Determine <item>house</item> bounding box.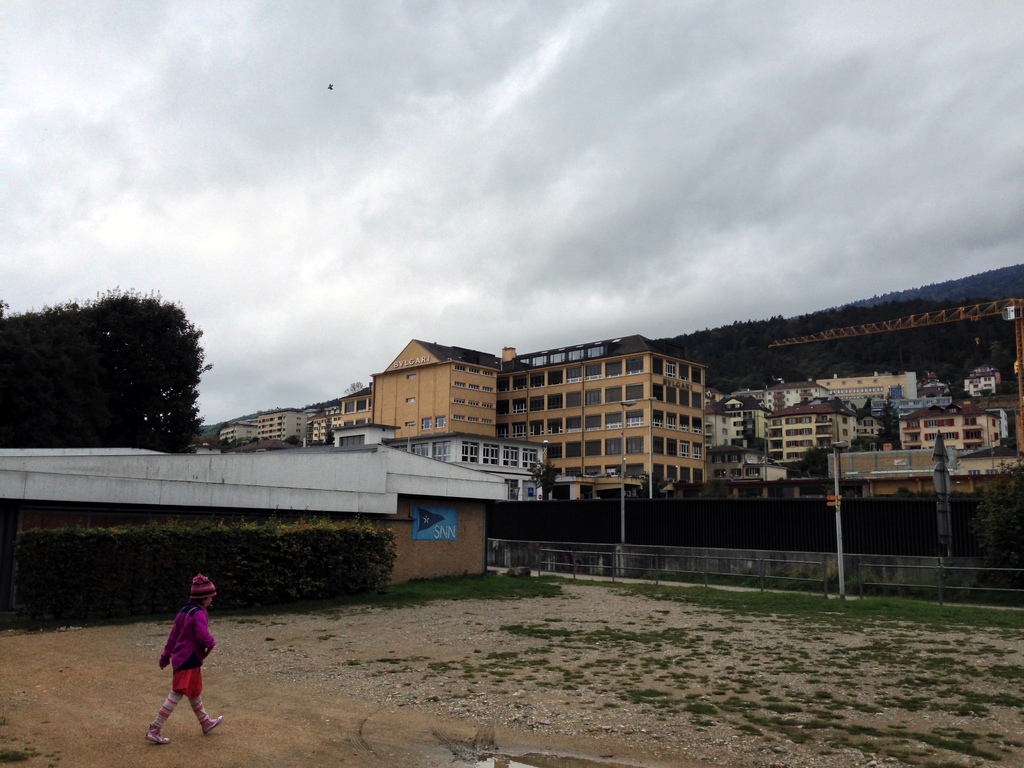
Determined: 221:420:253:438.
